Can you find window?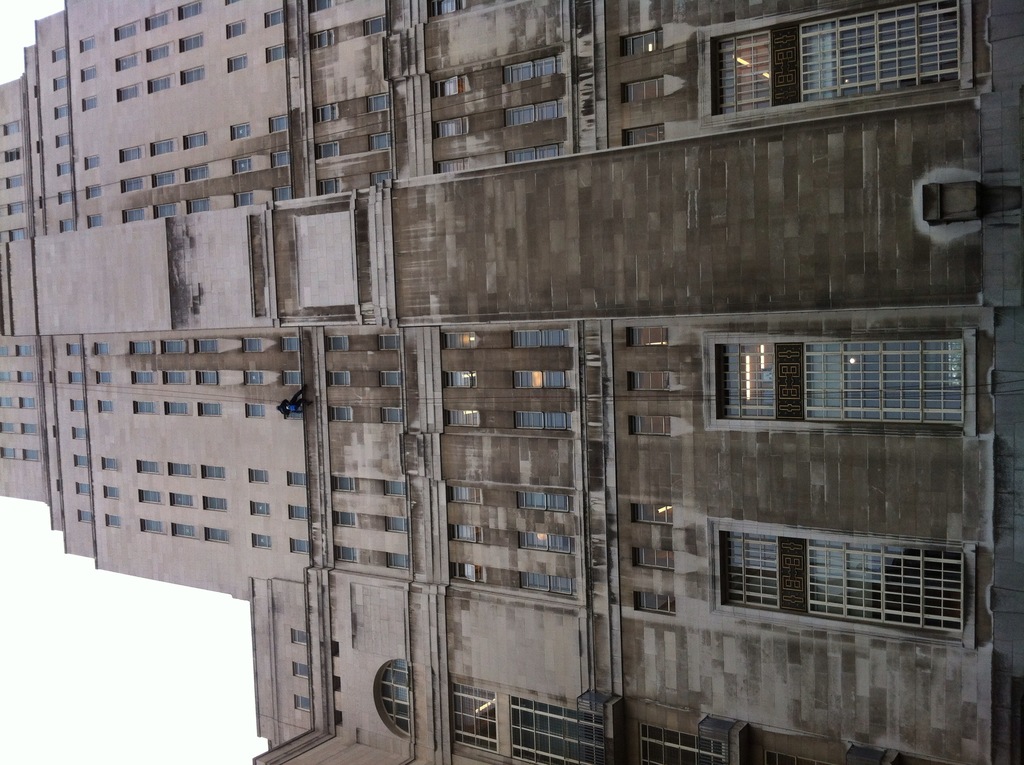
Yes, bounding box: (left=271, top=119, right=291, bottom=133).
